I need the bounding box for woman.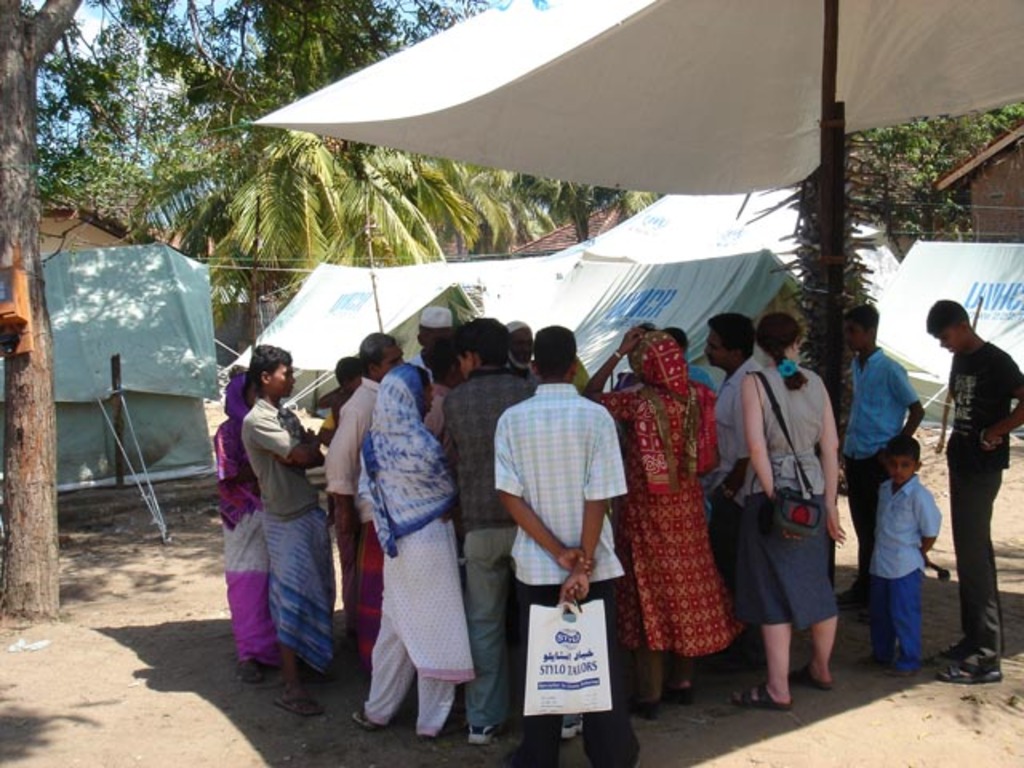
Here it is: pyautogui.locateOnScreen(347, 366, 474, 741).
